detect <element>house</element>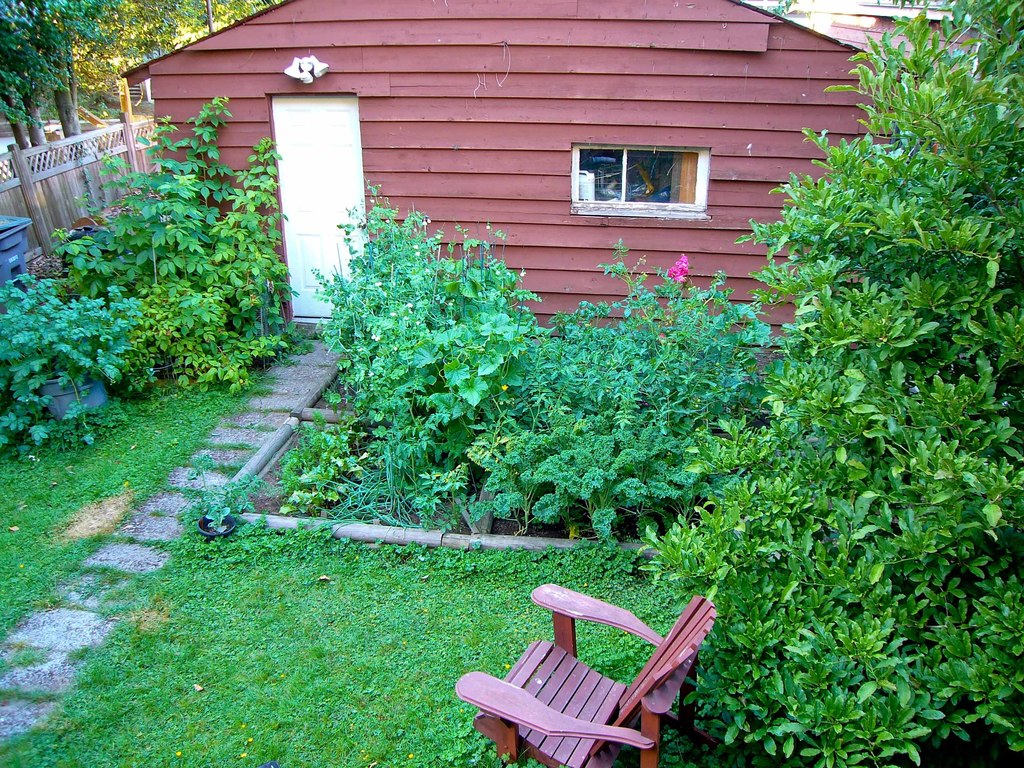
<bbox>116, 0, 985, 384</bbox>
